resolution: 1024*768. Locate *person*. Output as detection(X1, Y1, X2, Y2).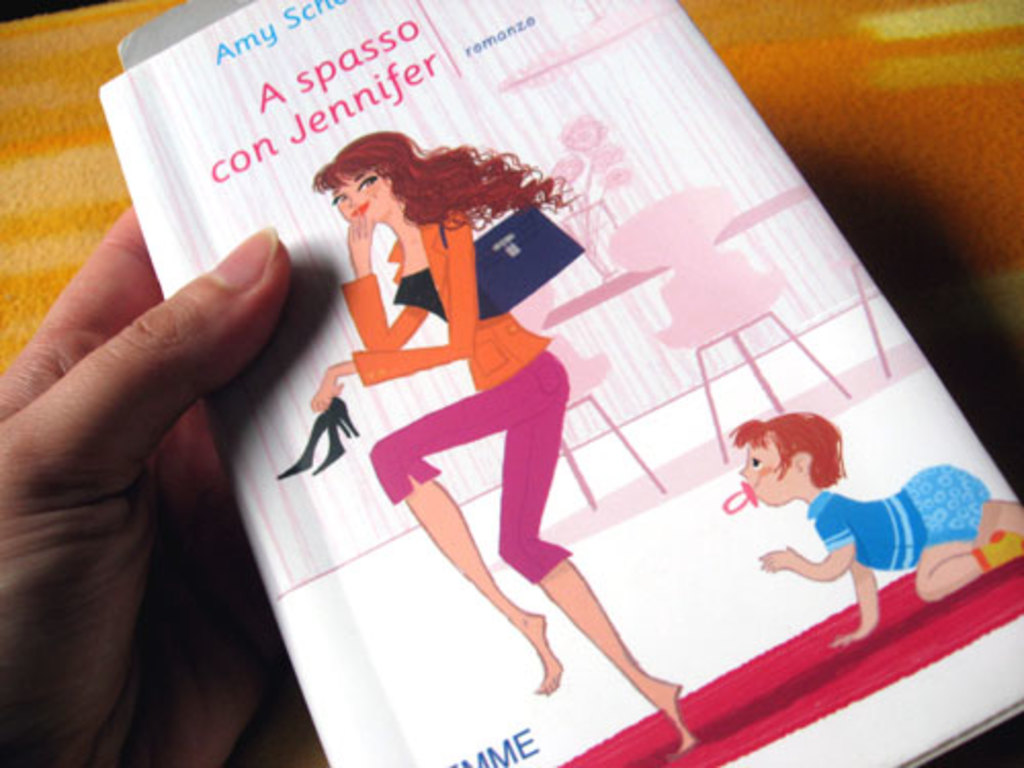
detection(313, 129, 676, 760).
